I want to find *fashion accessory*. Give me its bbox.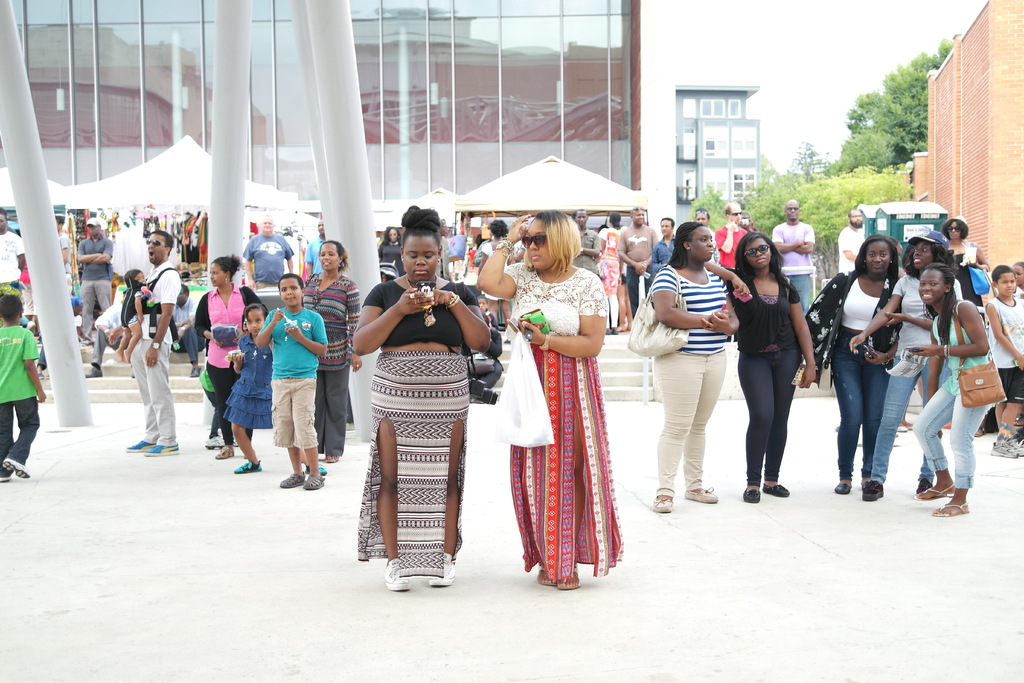
<bbox>535, 264, 565, 295</bbox>.
